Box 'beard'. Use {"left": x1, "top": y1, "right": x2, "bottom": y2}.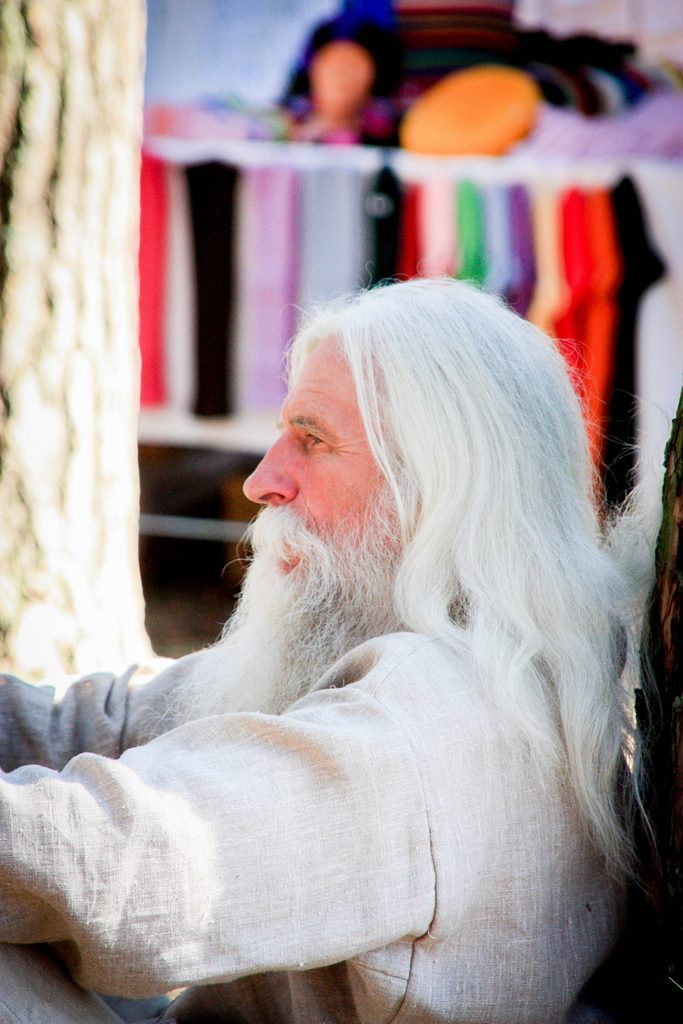
{"left": 136, "top": 475, "right": 408, "bottom": 739}.
